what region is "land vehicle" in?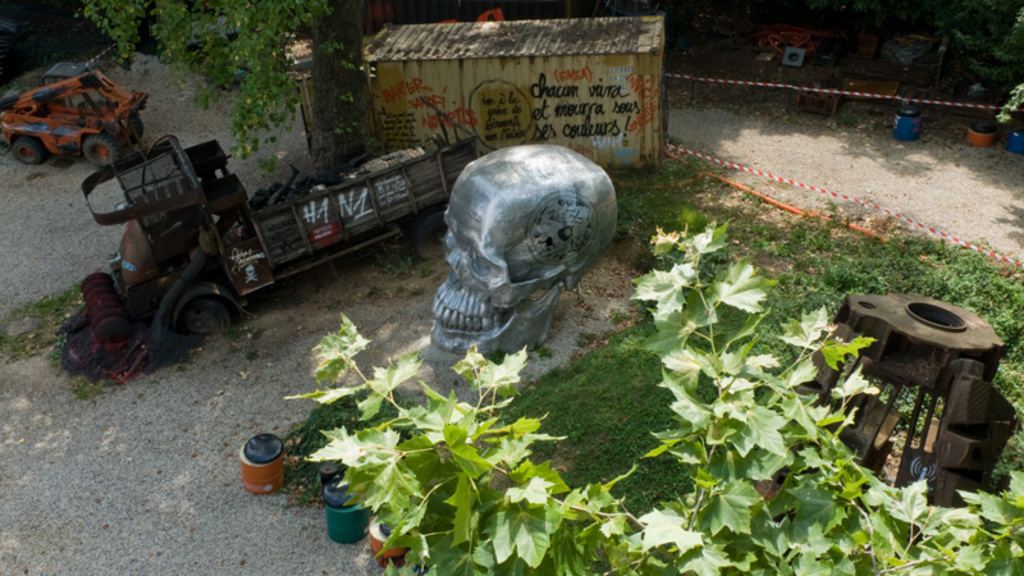
box=[0, 59, 147, 170].
